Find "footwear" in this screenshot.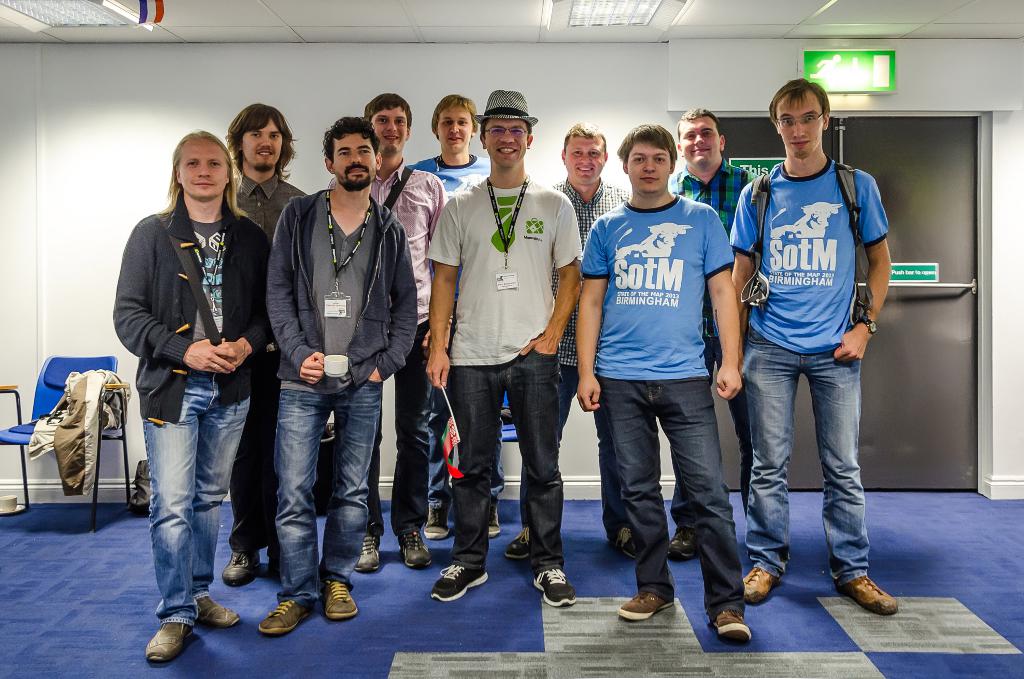
The bounding box for "footwear" is {"x1": 613, "y1": 587, "x2": 677, "y2": 621}.
